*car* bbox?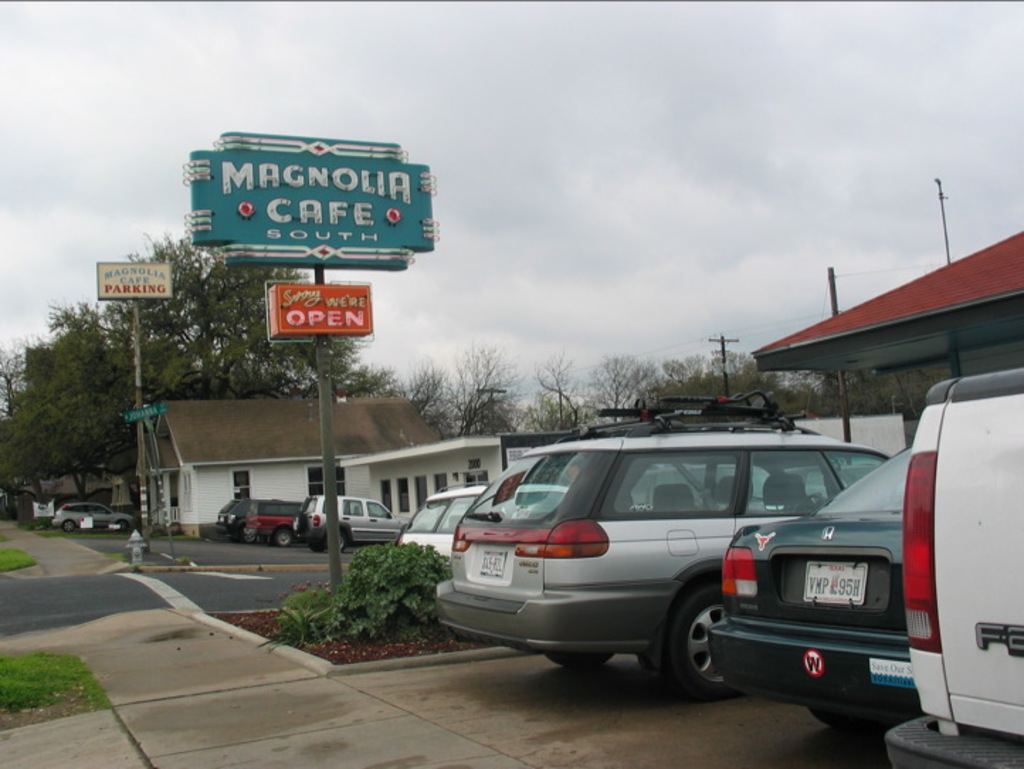
x1=294 y1=491 x2=407 y2=552
